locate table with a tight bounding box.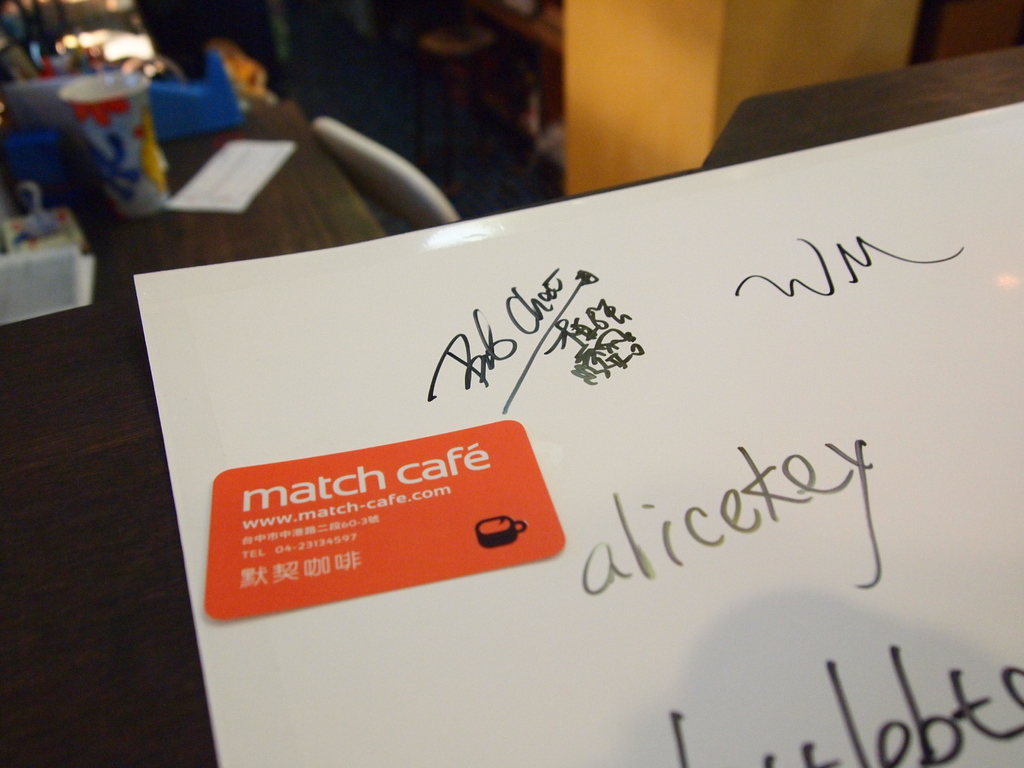
0/58/380/767.
